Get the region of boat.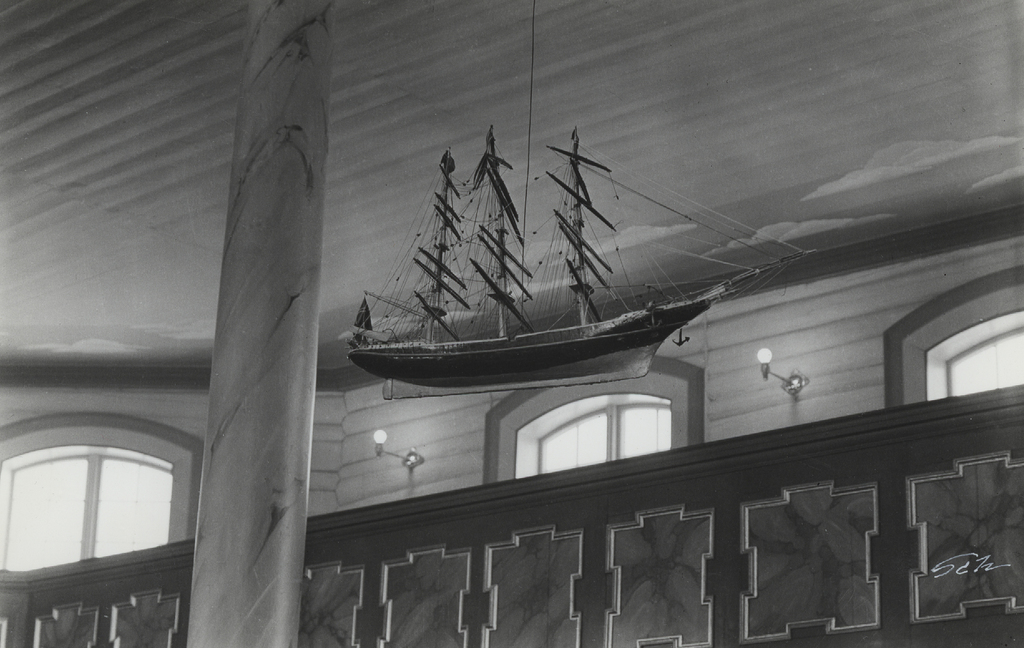
bbox=(308, 120, 872, 406).
